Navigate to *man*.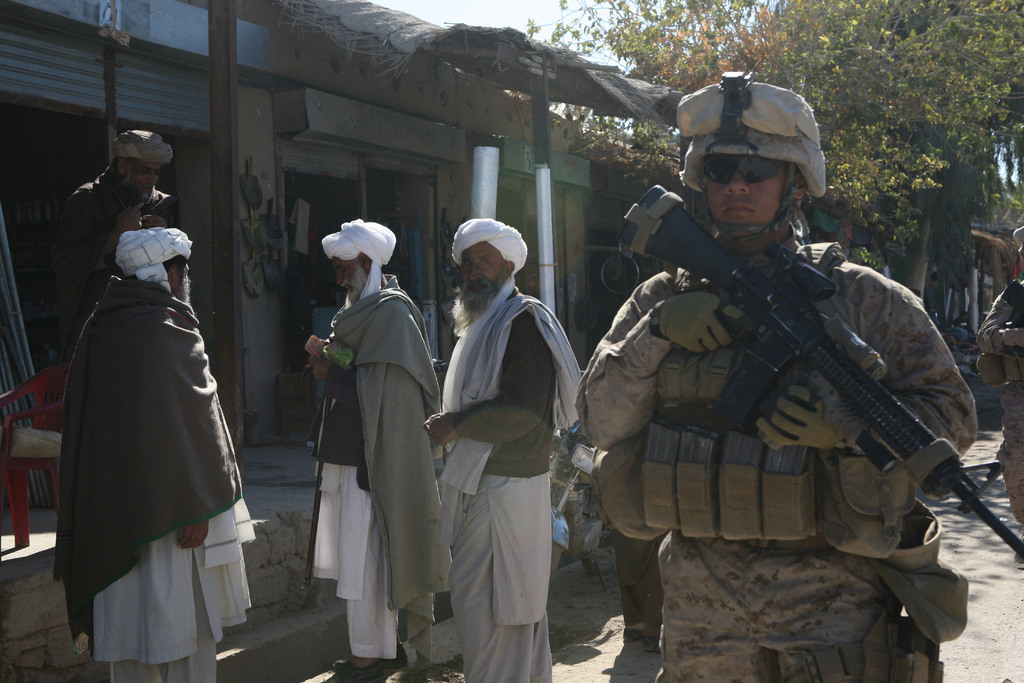
Navigation target: region(417, 220, 583, 682).
